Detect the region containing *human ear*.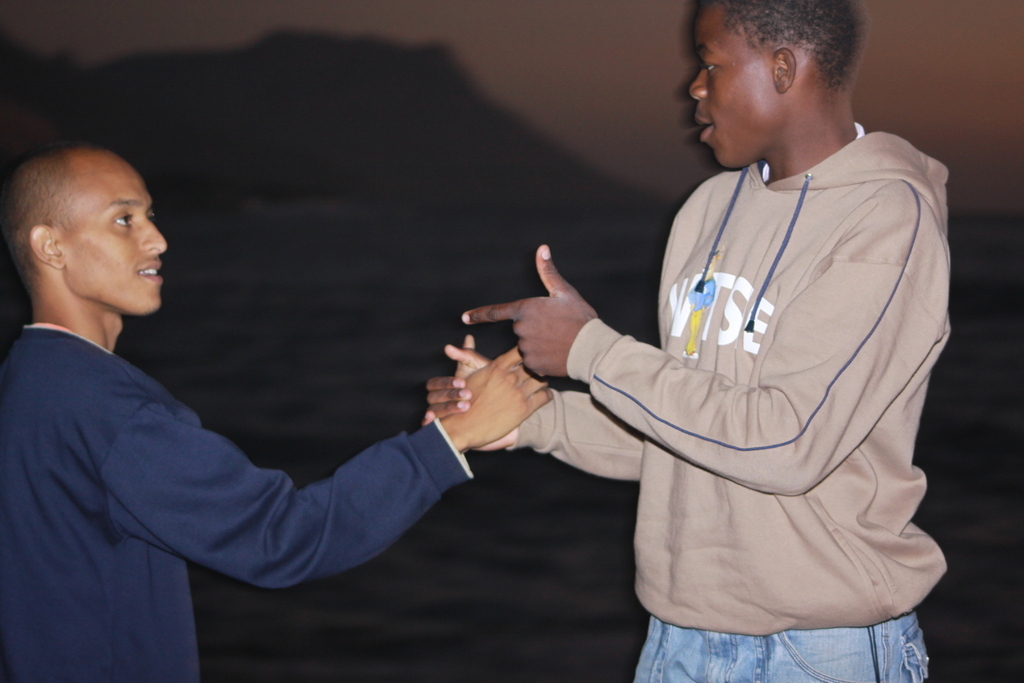
l=33, t=224, r=67, b=266.
